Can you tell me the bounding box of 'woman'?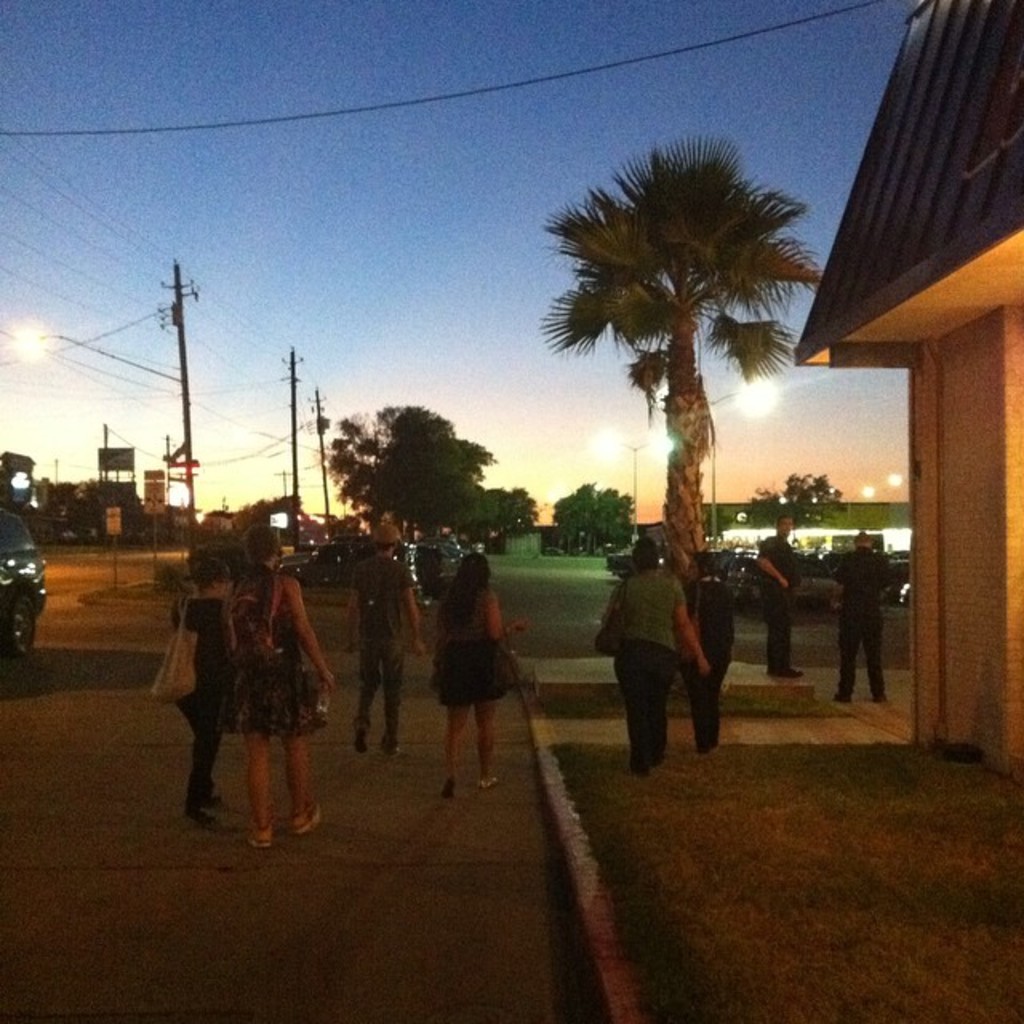
bbox=(602, 534, 712, 770).
